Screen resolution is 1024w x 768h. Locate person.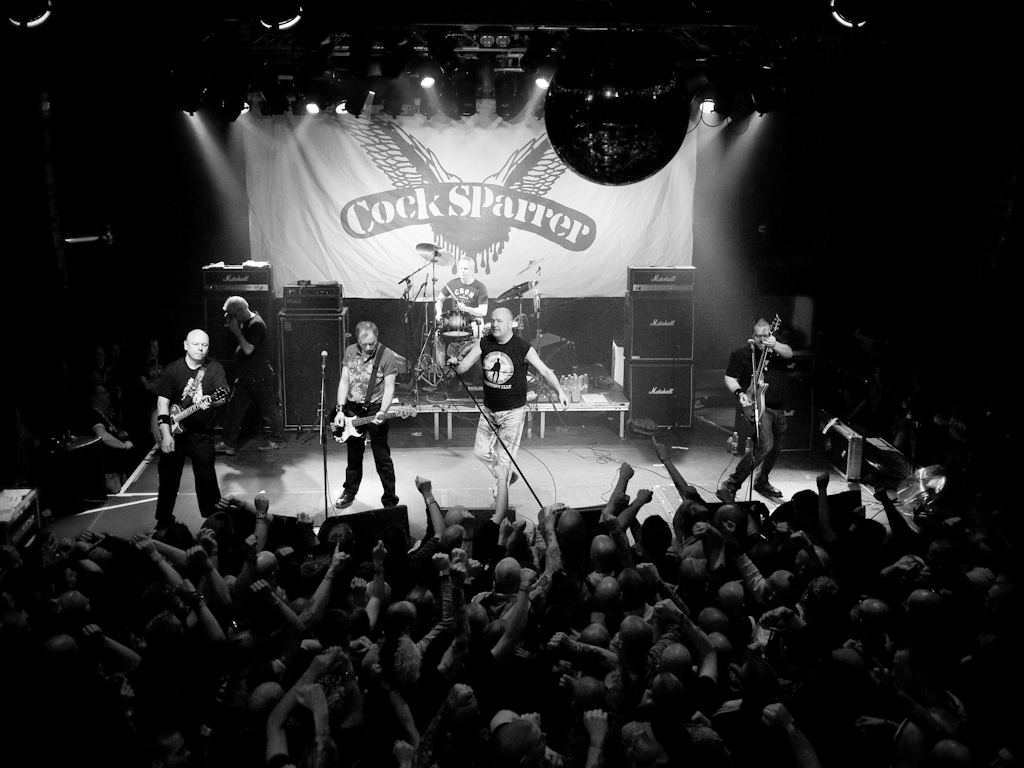
x1=319 y1=308 x2=398 y2=533.
